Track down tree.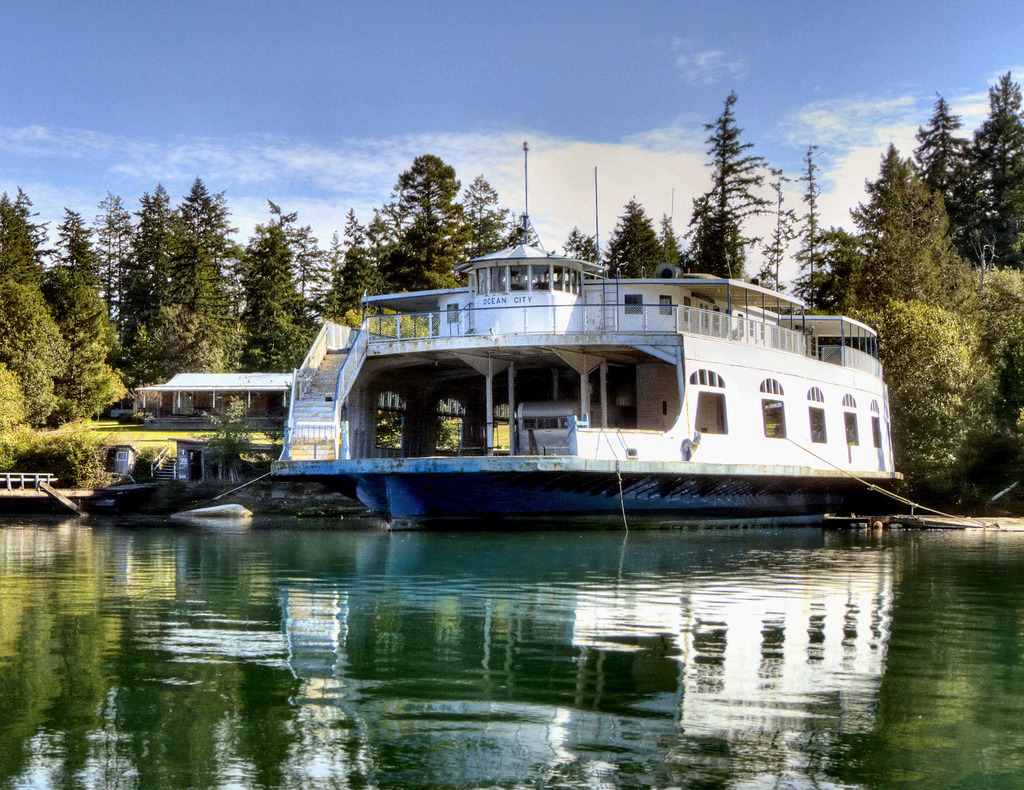
Tracked to [860,295,1004,481].
